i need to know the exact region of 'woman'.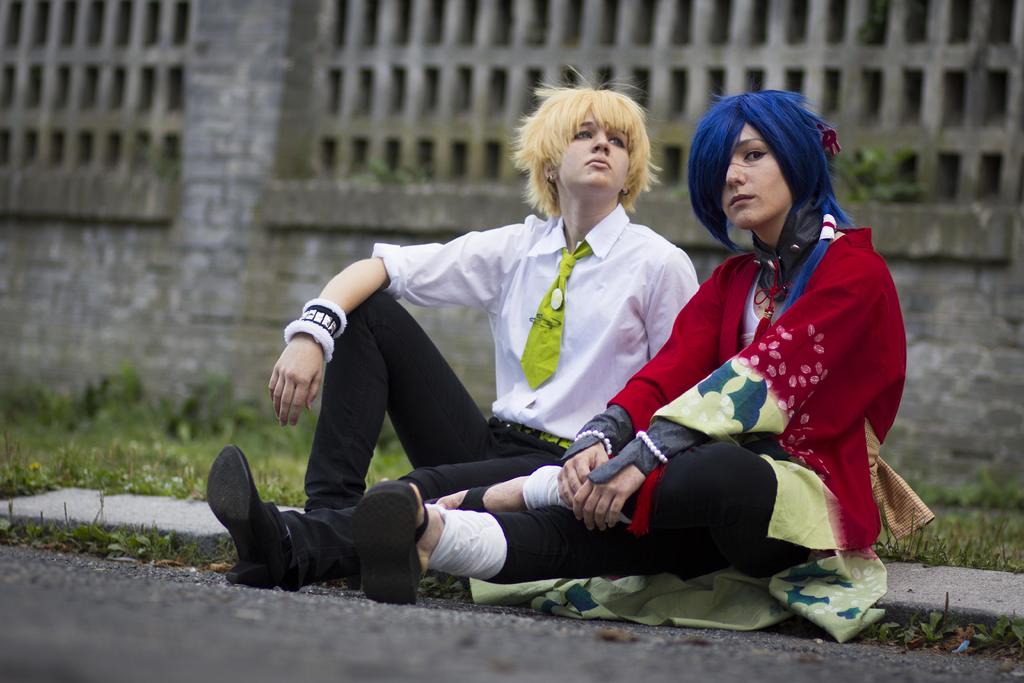
Region: bbox=[204, 67, 703, 596].
